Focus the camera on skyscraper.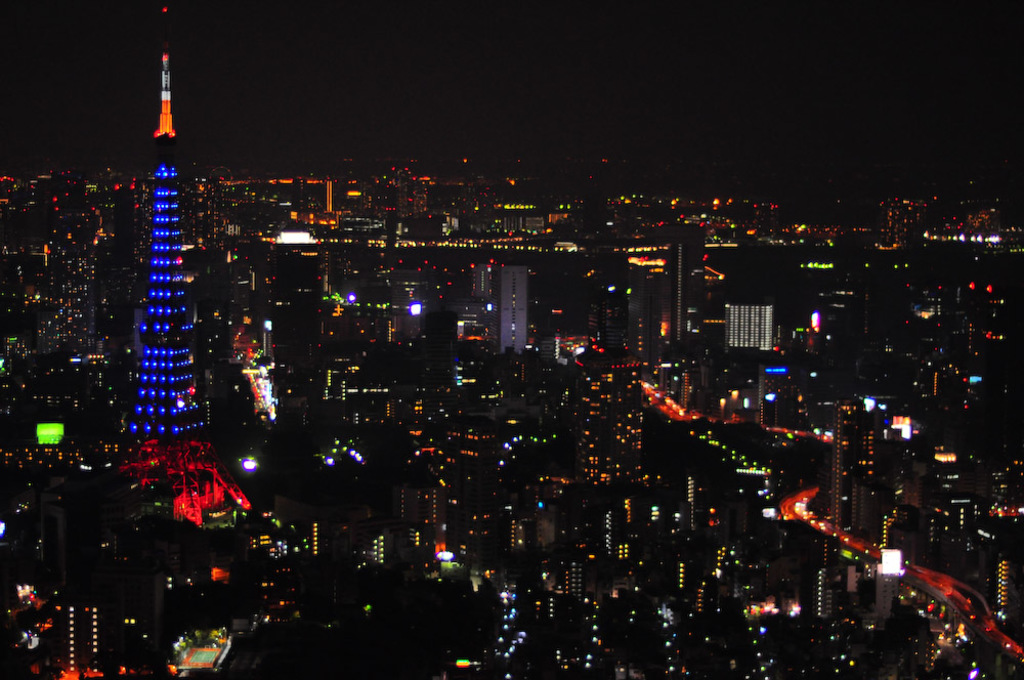
Focus region: bbox=(482, 269, 530, 359).
